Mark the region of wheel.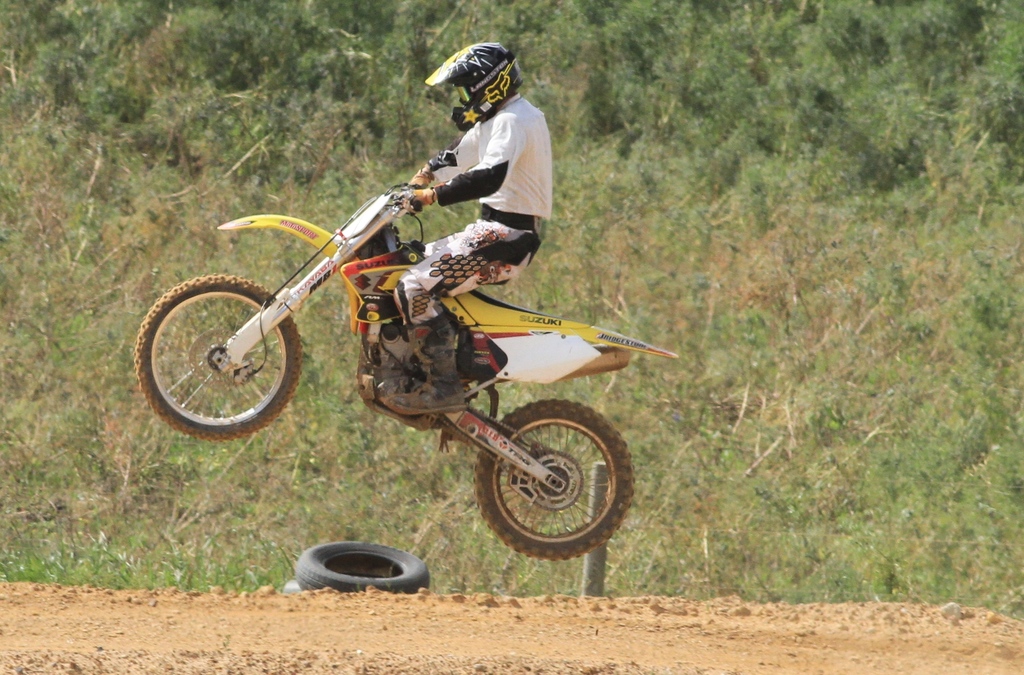
Region: left=294, top=539, right=431, bottom=595.
